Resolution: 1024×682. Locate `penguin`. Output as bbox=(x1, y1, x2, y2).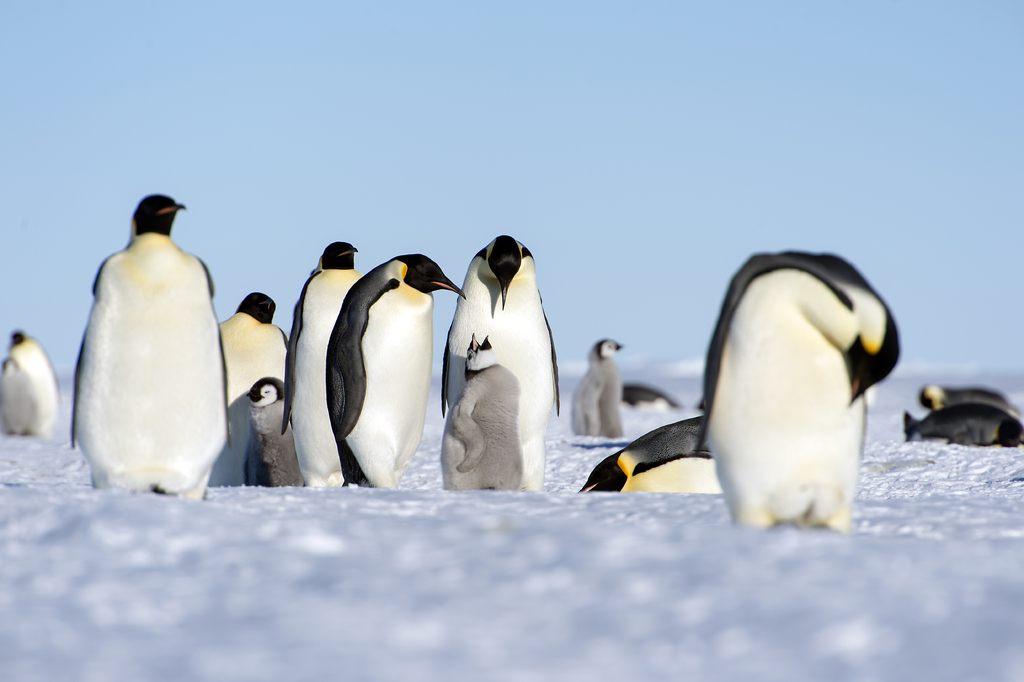
bbox=(566, 336, 628, 438).
